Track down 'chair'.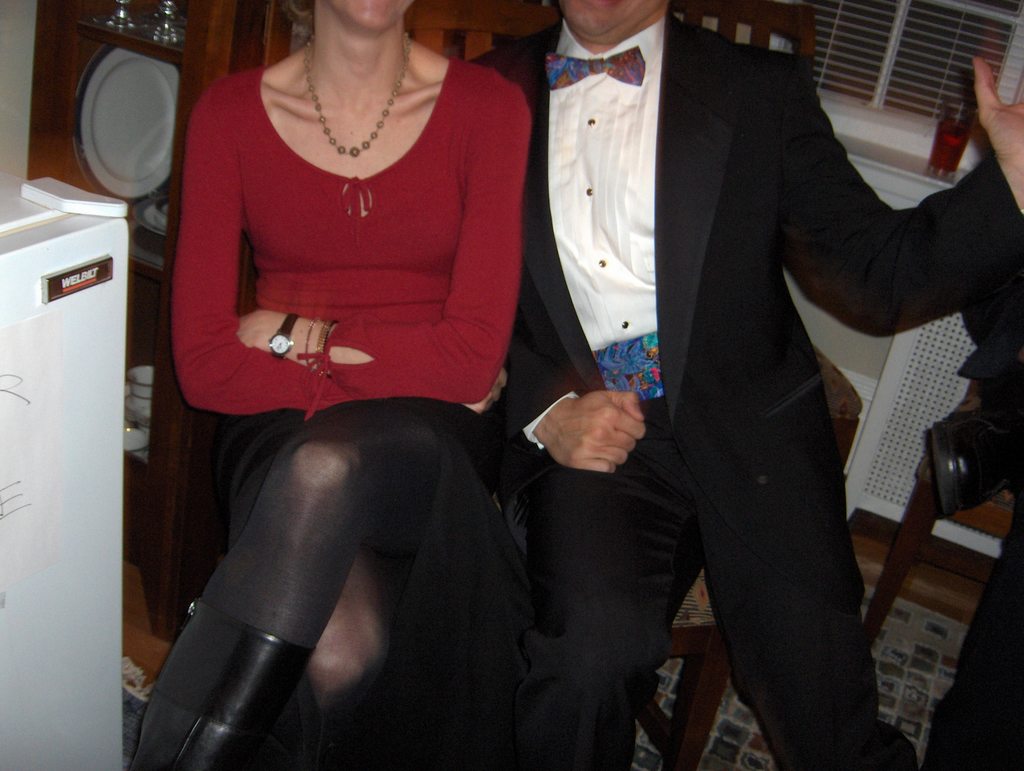
Tracked to rect(237, 0, 730, 765).
